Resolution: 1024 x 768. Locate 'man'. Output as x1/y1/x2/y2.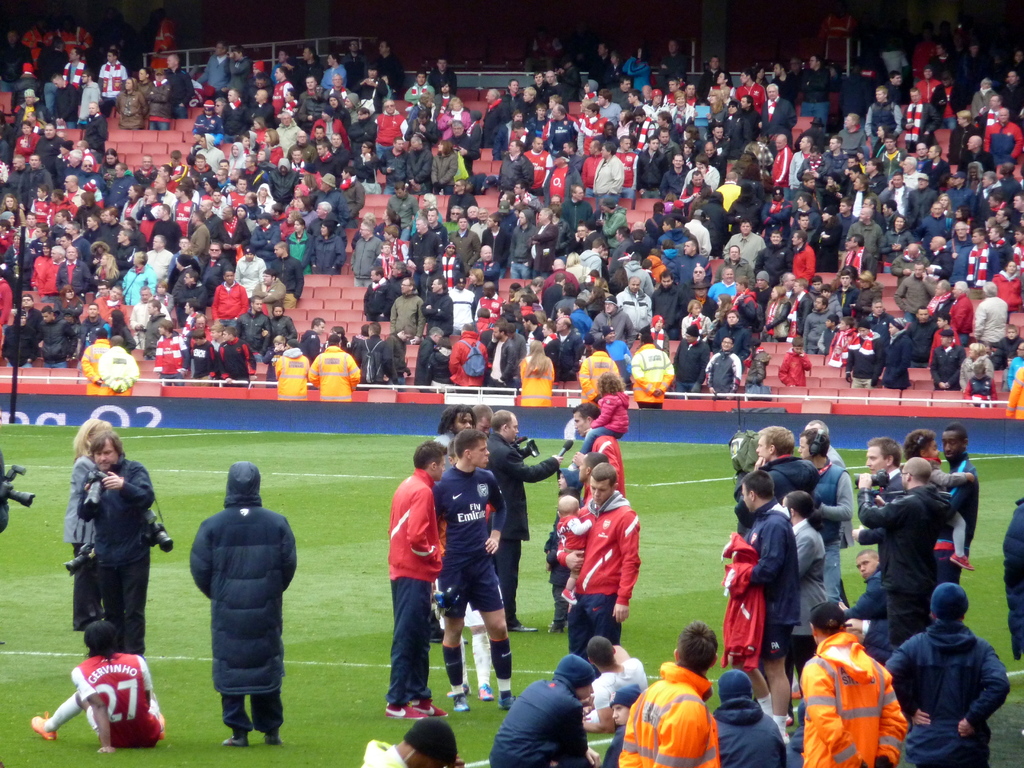
99/51/132/108.
